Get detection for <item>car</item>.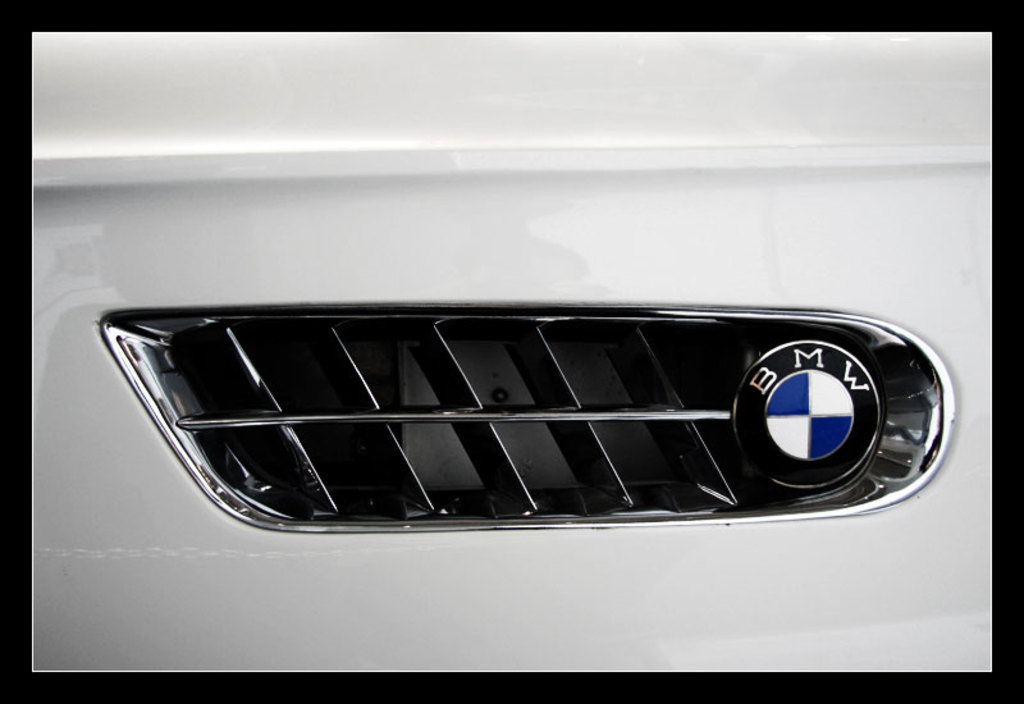
Detection: 31:35:992:671.
